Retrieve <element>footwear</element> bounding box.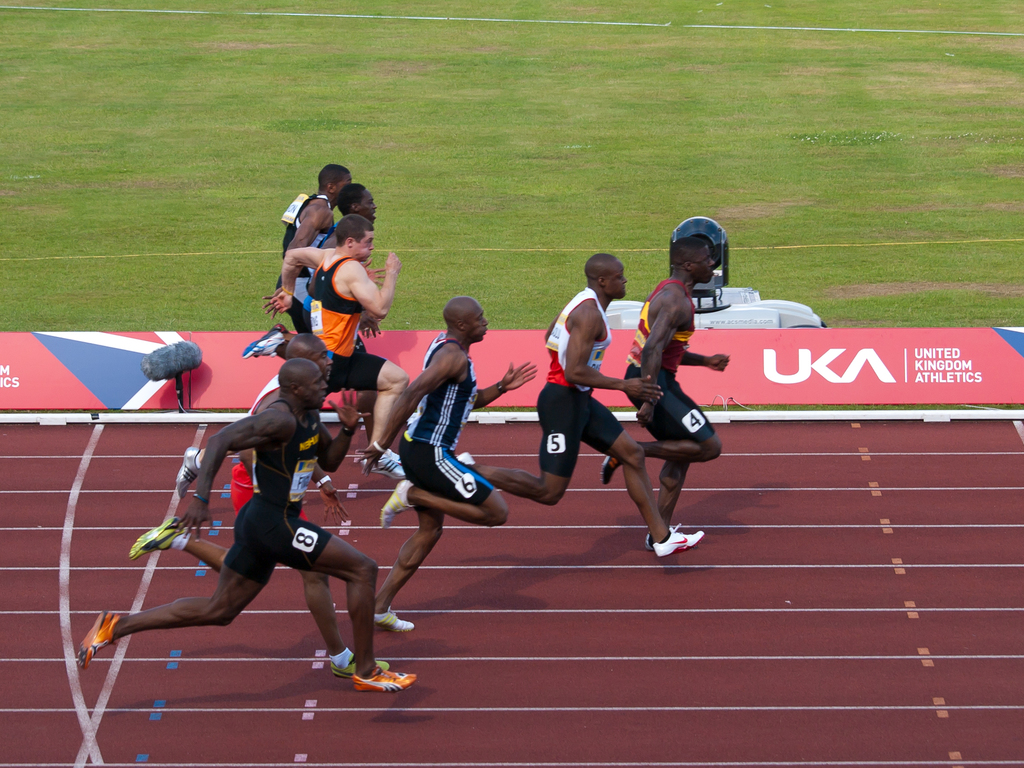
Bounding box: select_region(360, 448, 408, 482).
